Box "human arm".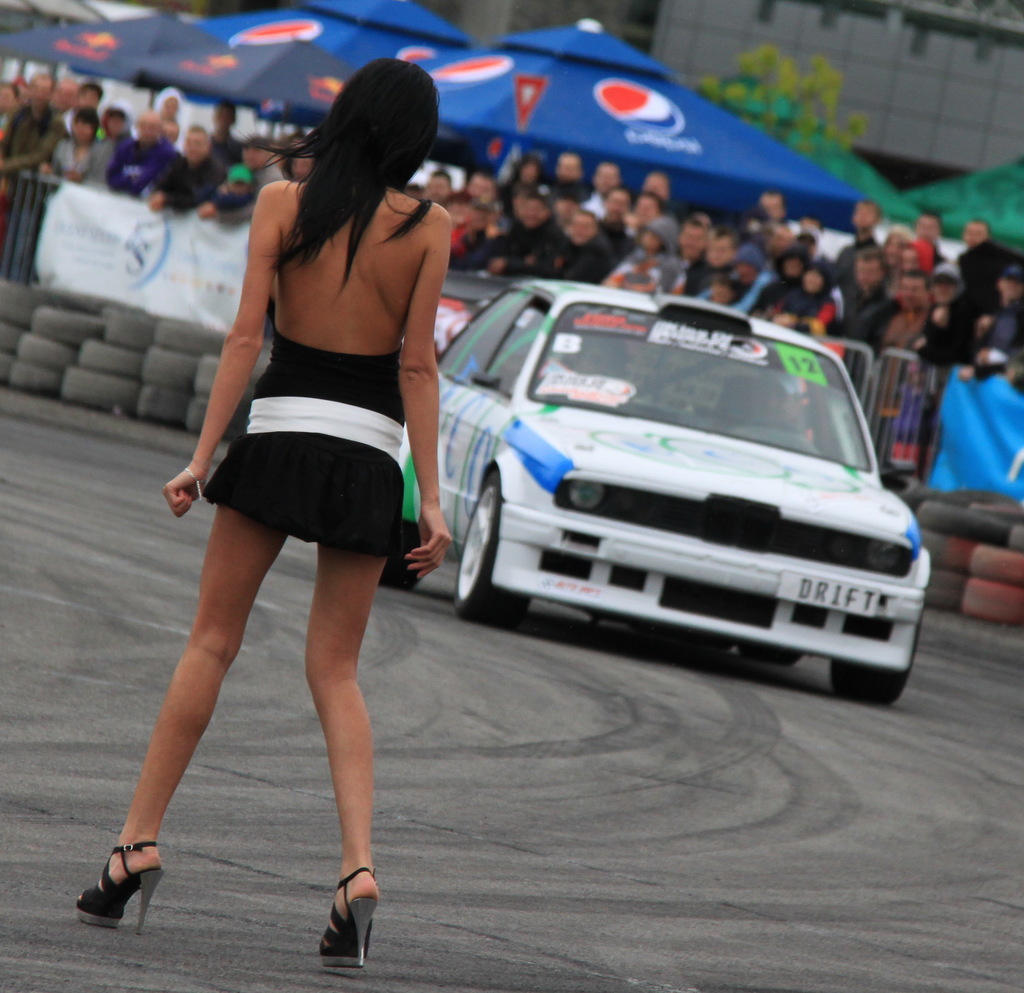
(771,295,795,319).
